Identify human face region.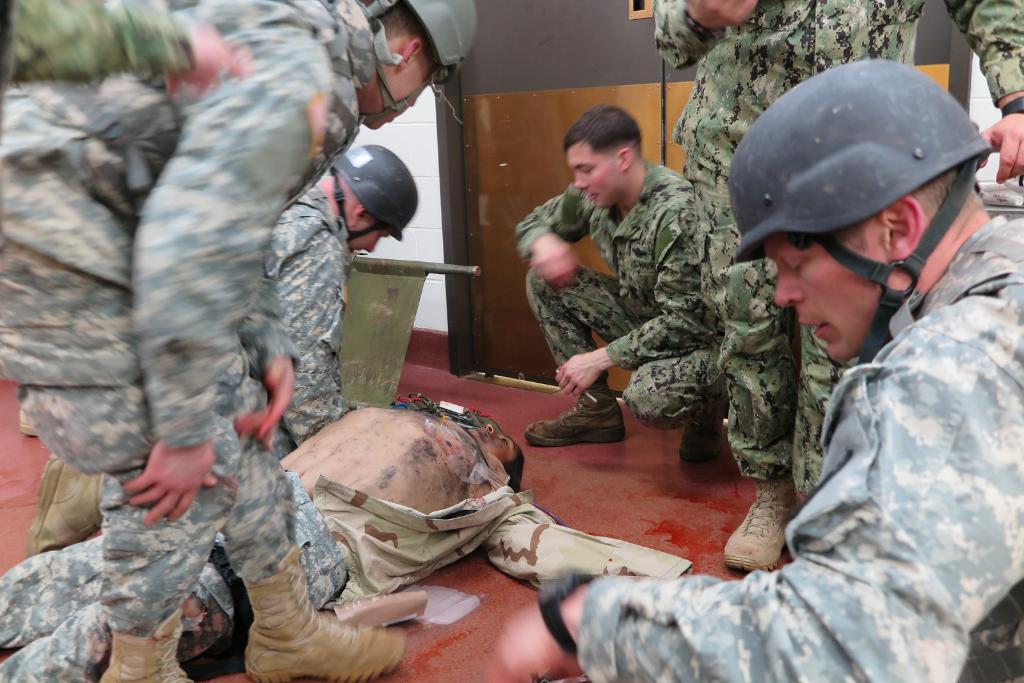
Region: detection(356, 42, 431, 133).
